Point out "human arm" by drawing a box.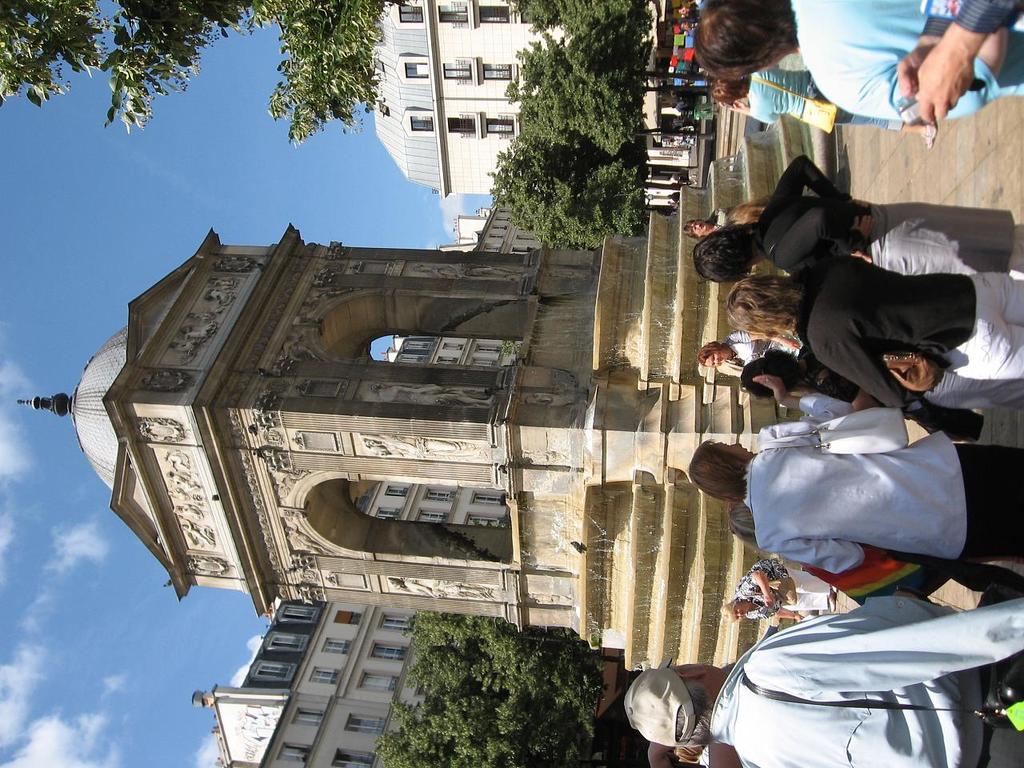
749,367,857,422.
